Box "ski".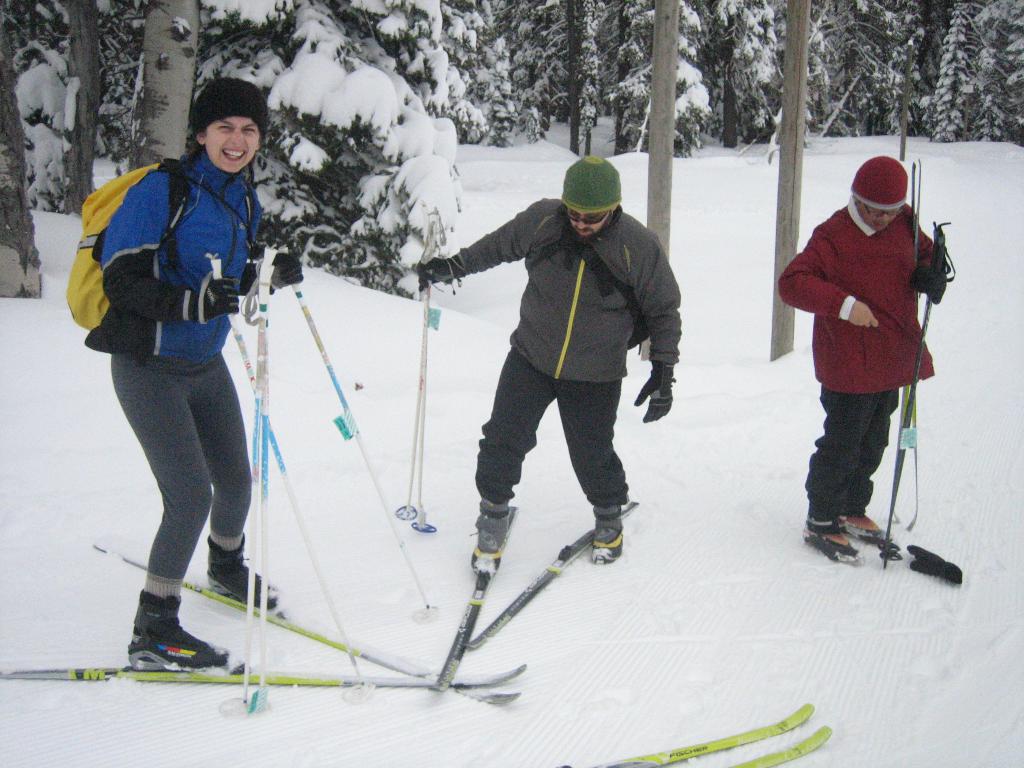
rect(424, 505, 520, 692).
